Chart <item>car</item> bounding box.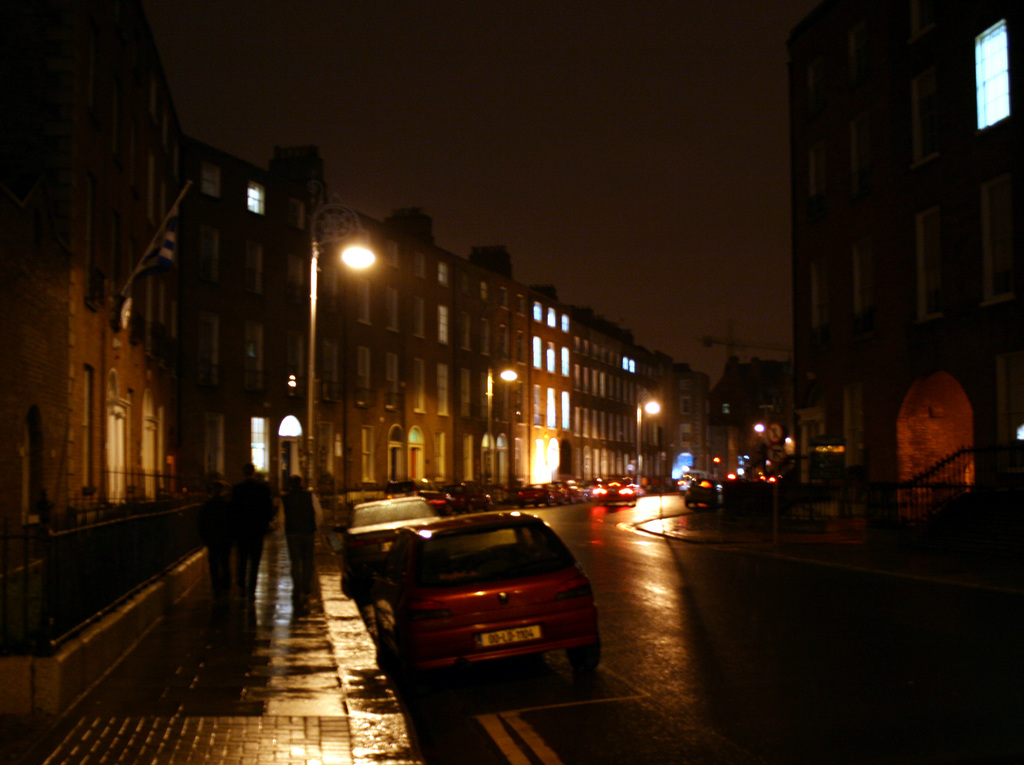
Charted: {"left": 682, "top": 473, "right": 718, "bottom": 507}.
